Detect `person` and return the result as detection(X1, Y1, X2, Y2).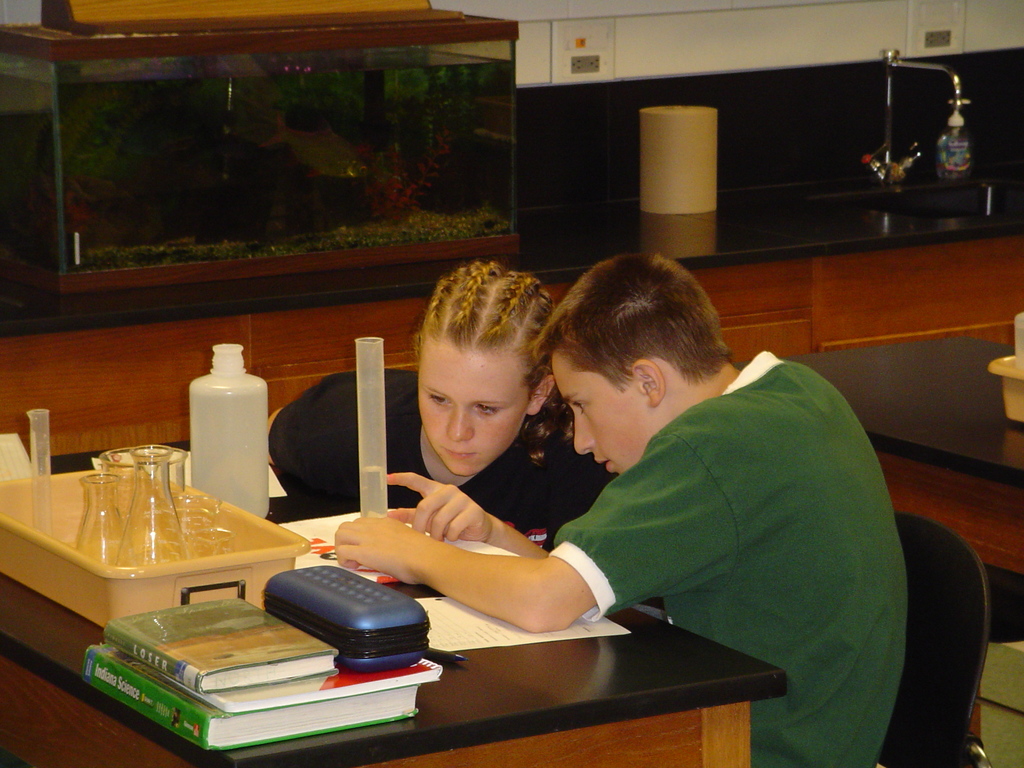
detection(336, 246, 904, 767).
